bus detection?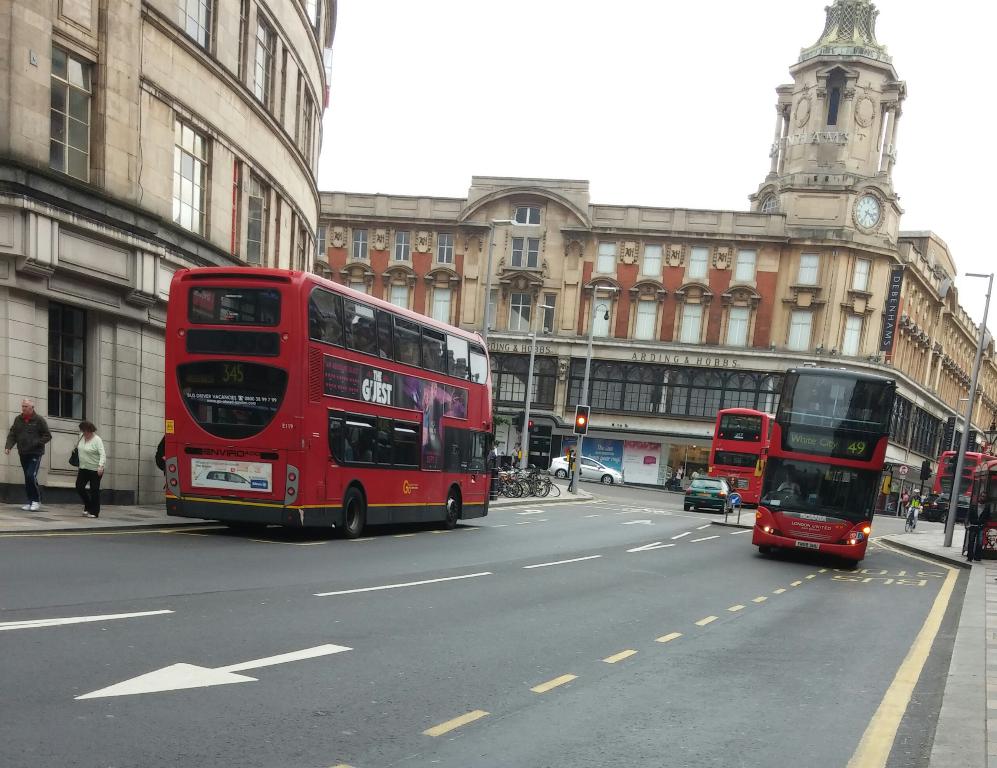
x1=165, y1=262, x2=490, y2=538
